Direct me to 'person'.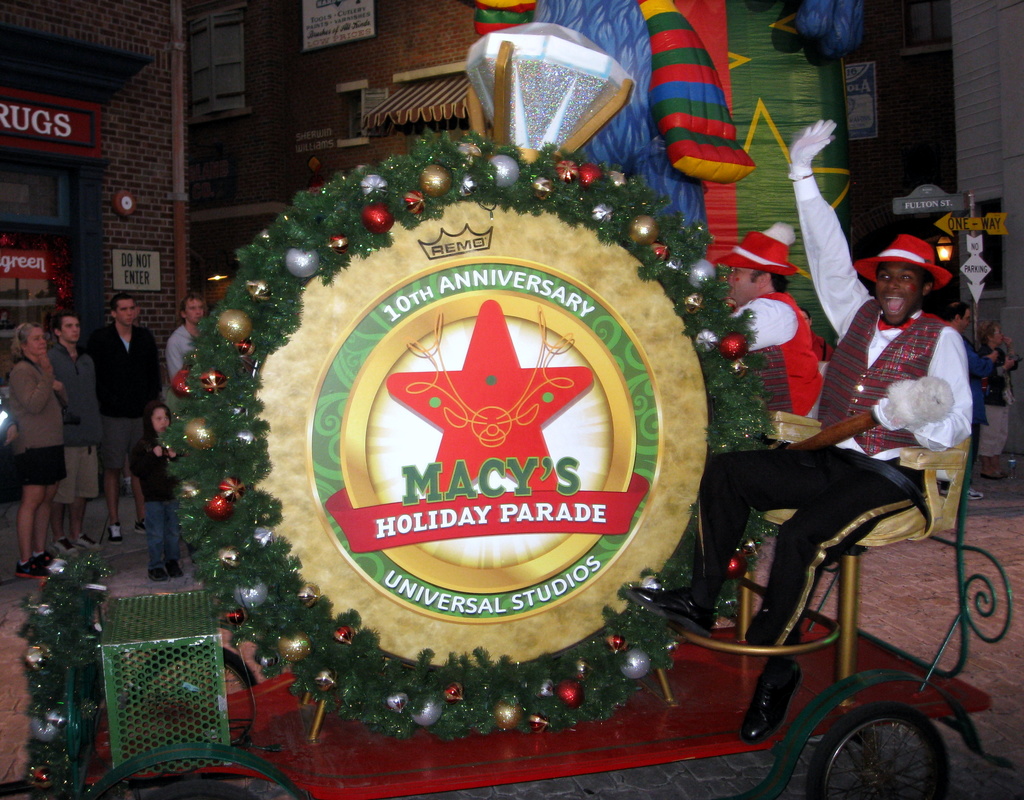
Direction: 127:399:200:594.
